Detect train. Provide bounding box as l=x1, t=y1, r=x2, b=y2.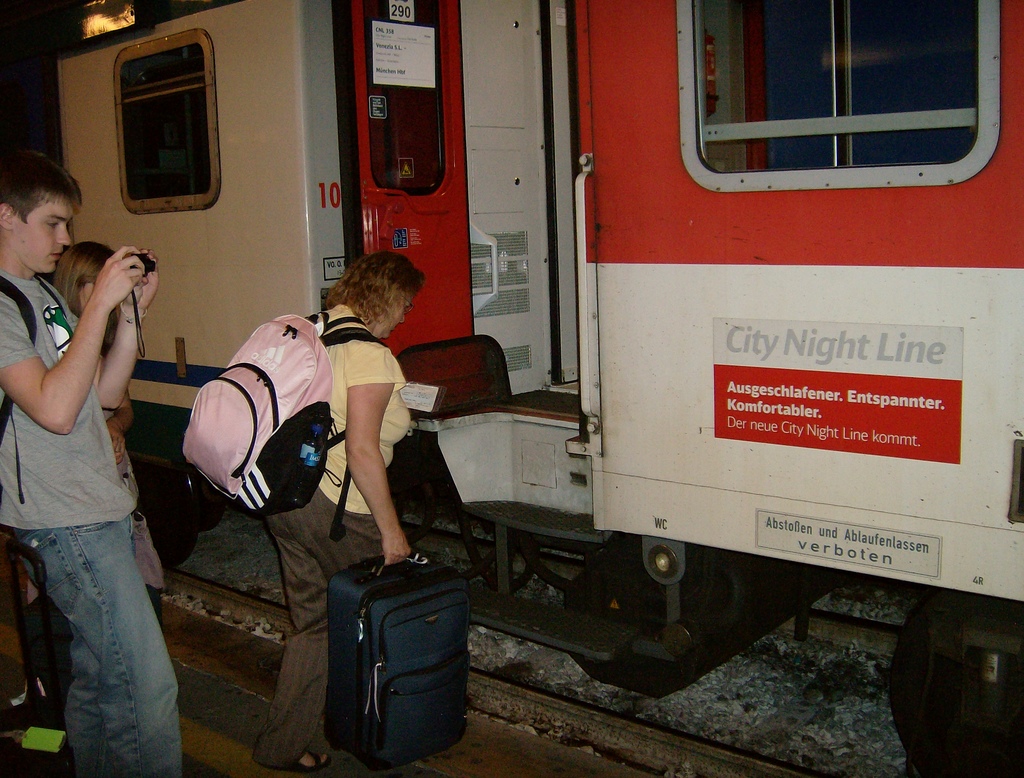
l=0, t=0, r=1023, b=777.
